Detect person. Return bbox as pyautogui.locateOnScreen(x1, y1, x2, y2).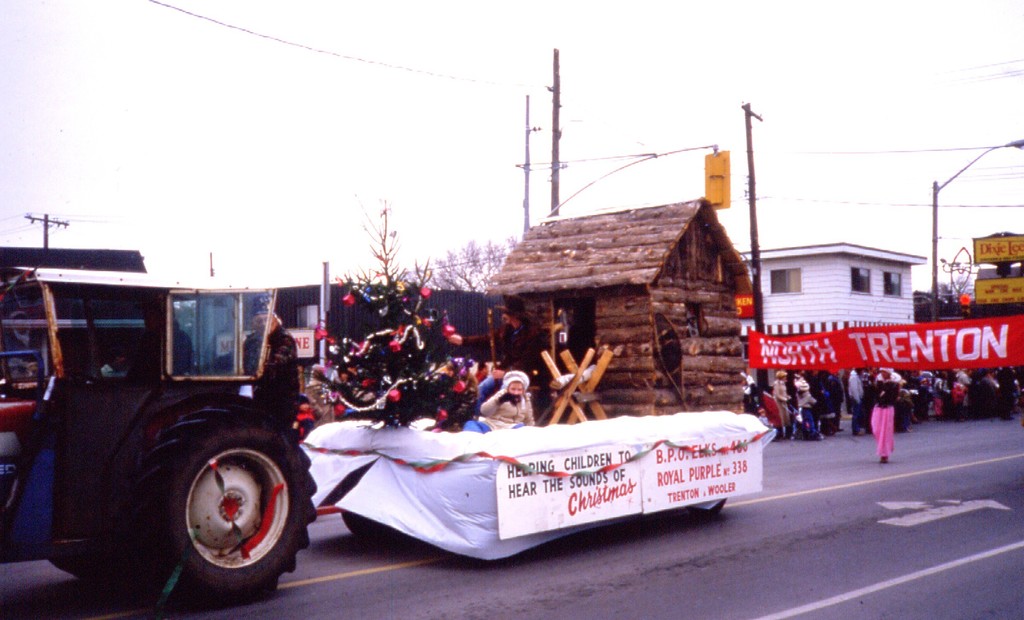
pyautogui.locateOnScreen(492, 287, 553, 401).
